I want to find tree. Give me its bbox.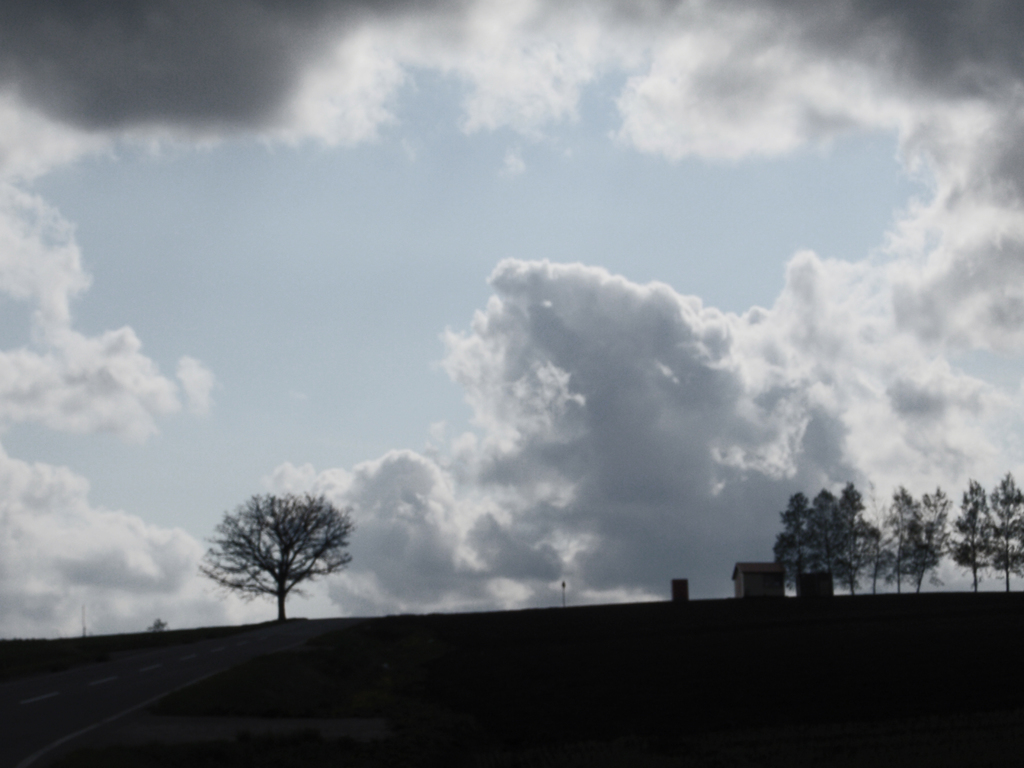
192 490 352 623.
